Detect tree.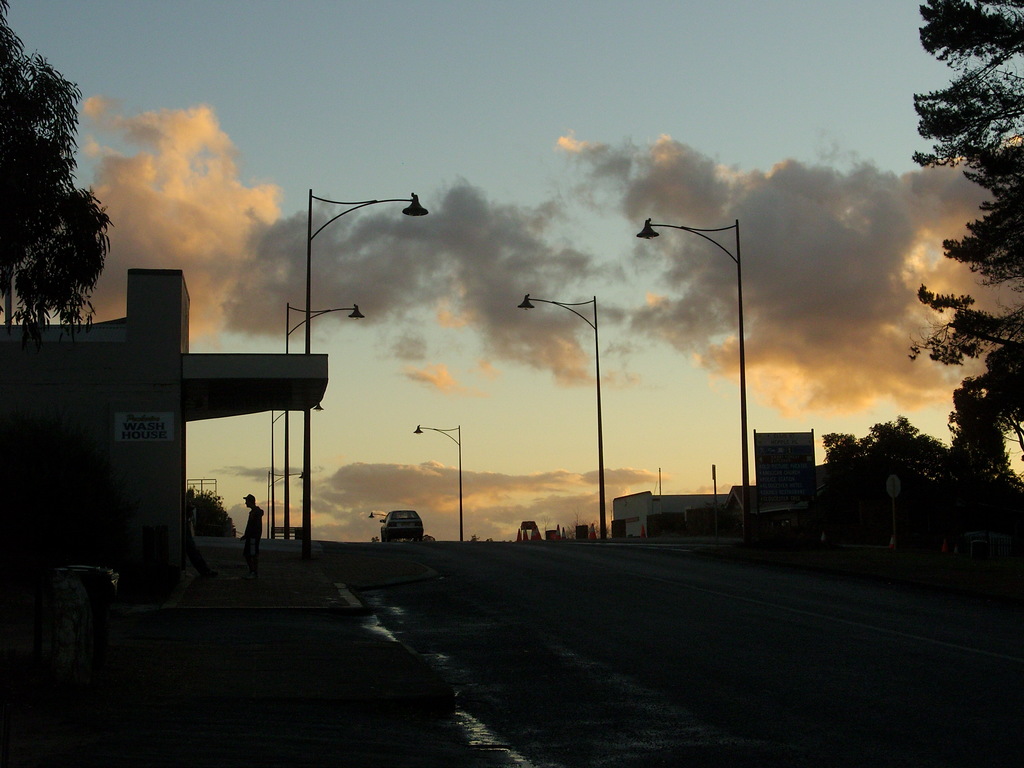
Detected at [556,508,609,545].
